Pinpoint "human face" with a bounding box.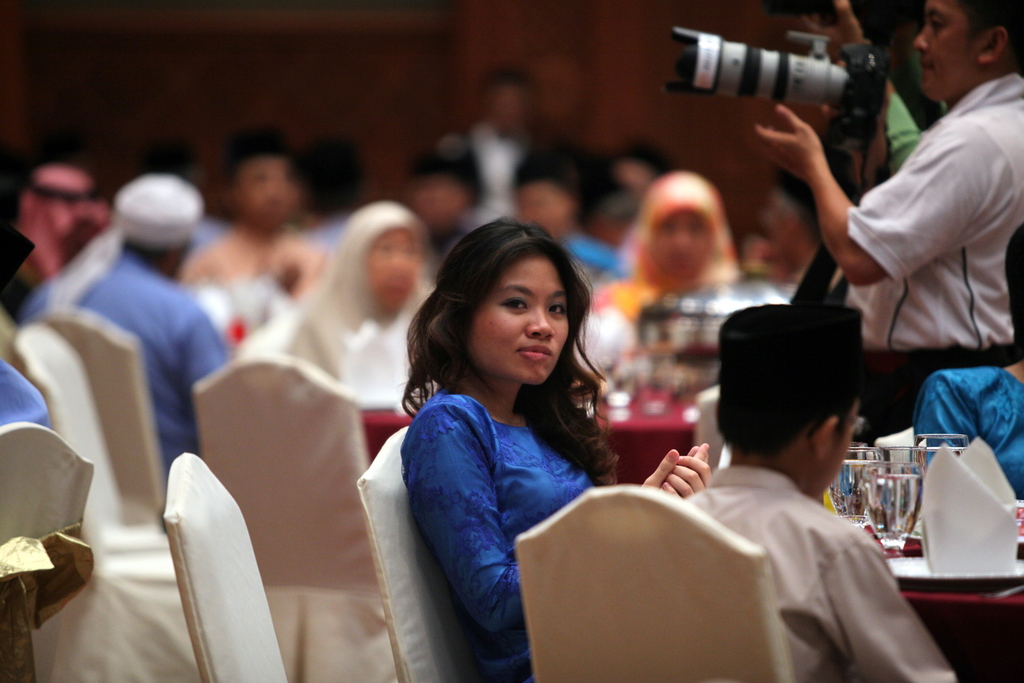
<bbox>470, 250, 571, 384</bbox>.
